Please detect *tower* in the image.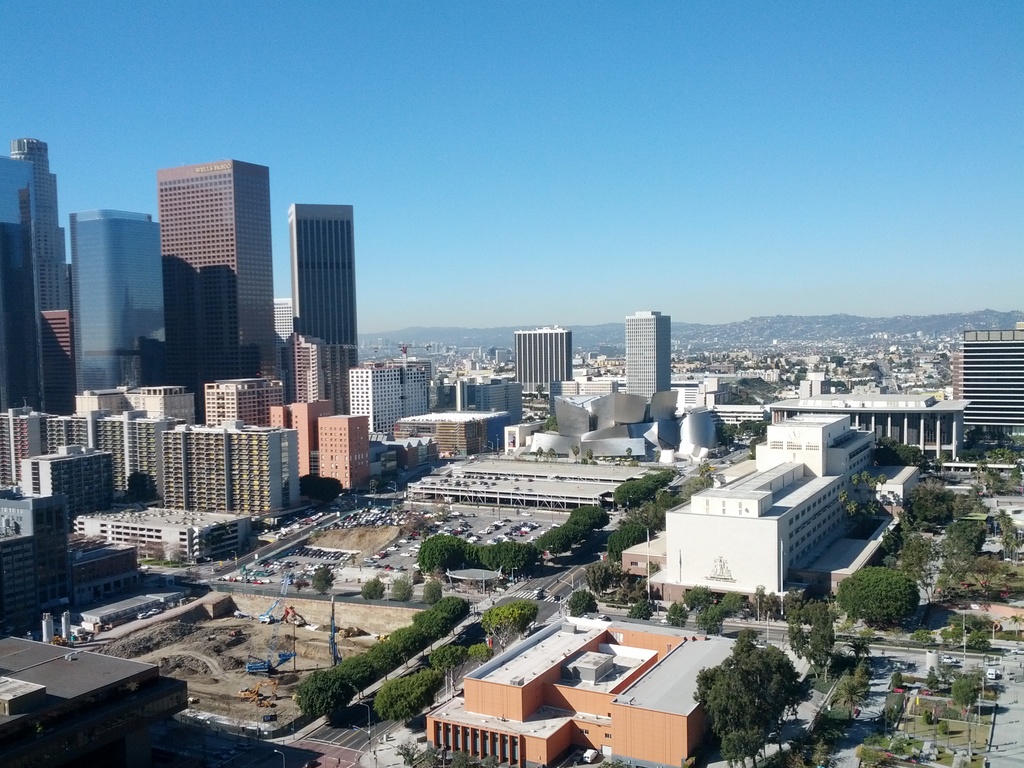
select_region(395, 352, 428, 445).
